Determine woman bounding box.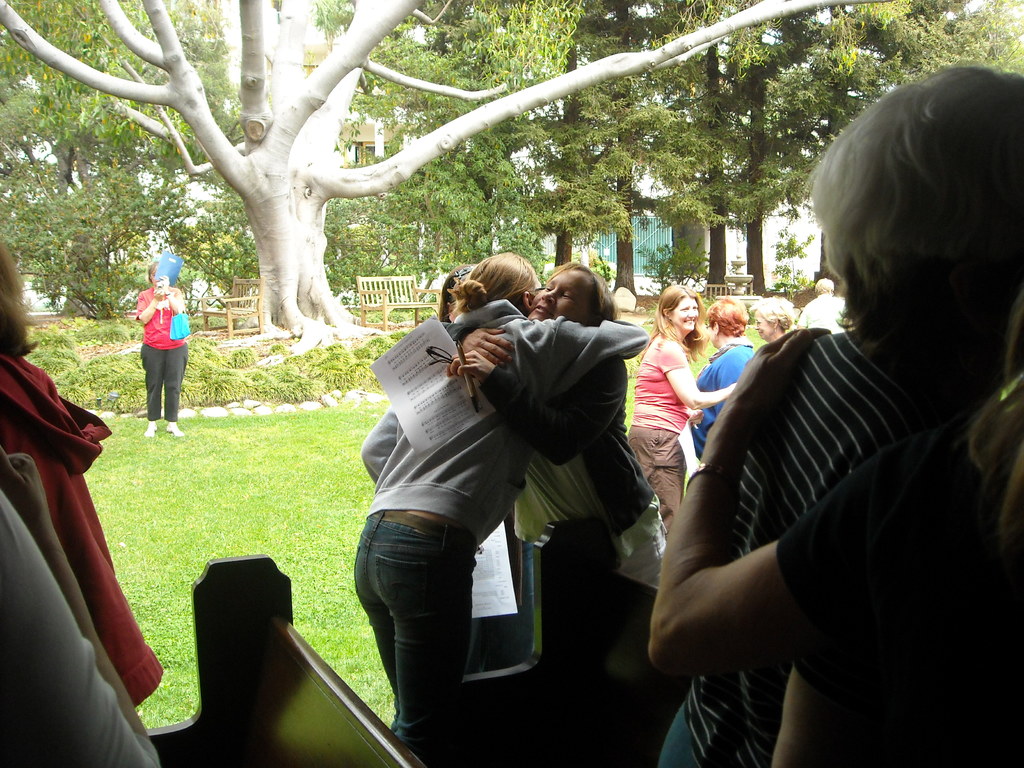
Determined: (348, 252, 645, 767).
